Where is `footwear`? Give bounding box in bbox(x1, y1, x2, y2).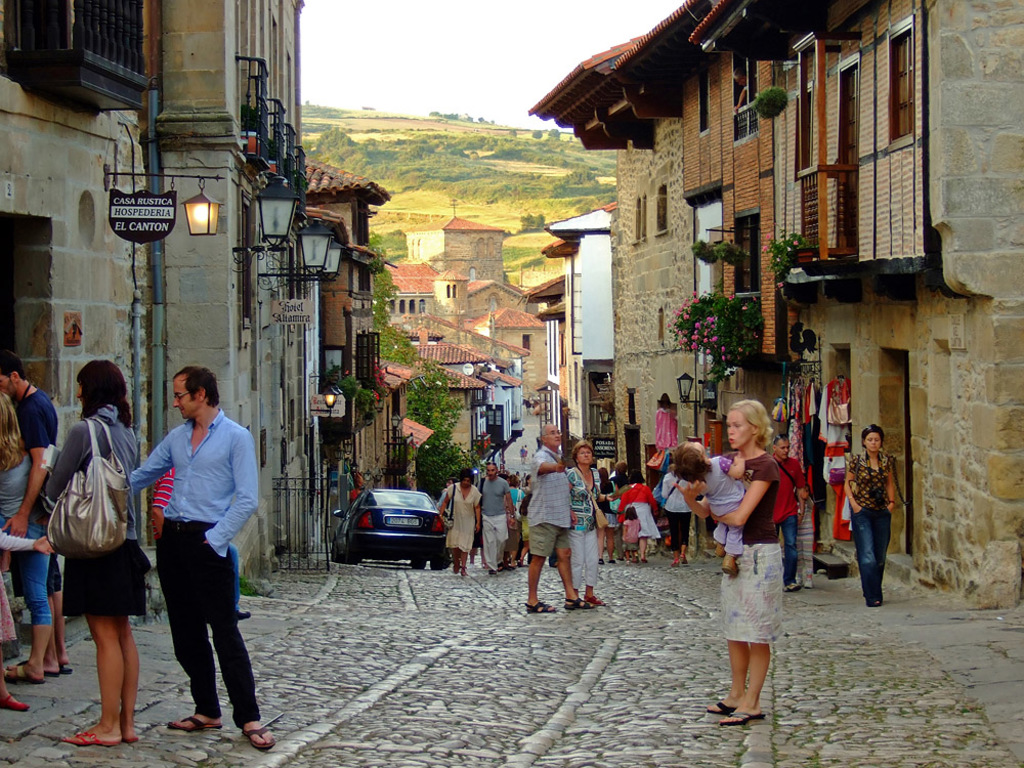
bbox(8, 665, 38, 686).
